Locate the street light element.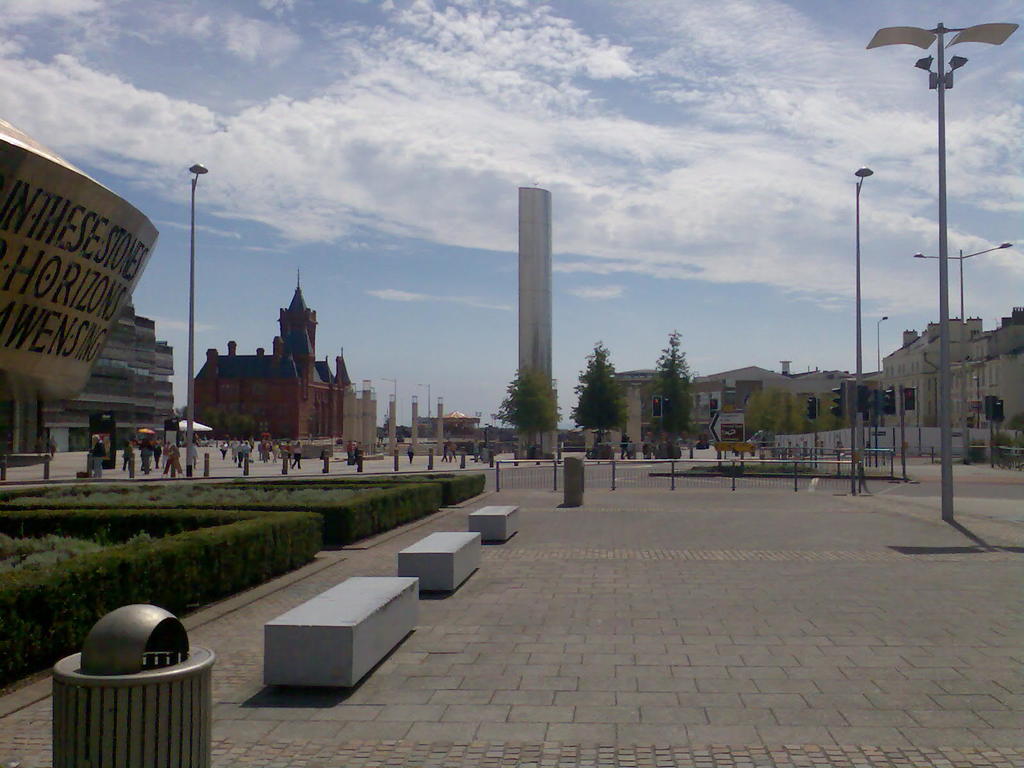
Element bbox: {"left": 878, "top": 310, "right": 887, "bottom": 394}.
